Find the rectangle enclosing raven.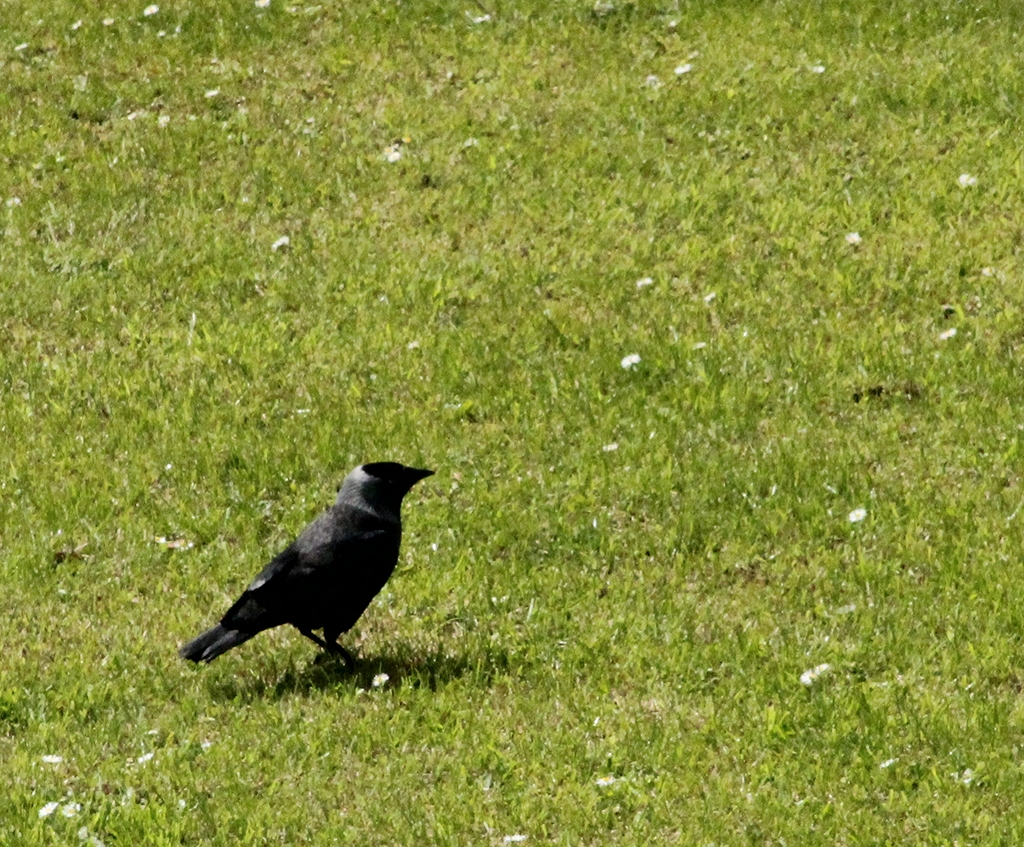
184 456 440 697.
